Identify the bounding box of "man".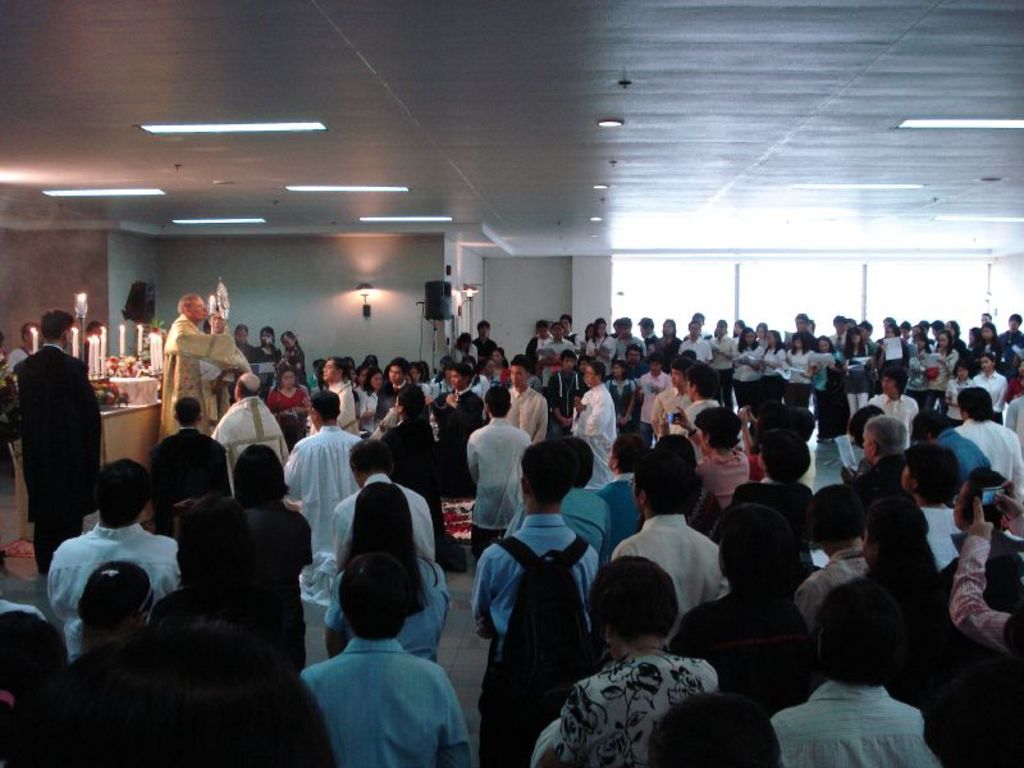
975/308/992/324.
